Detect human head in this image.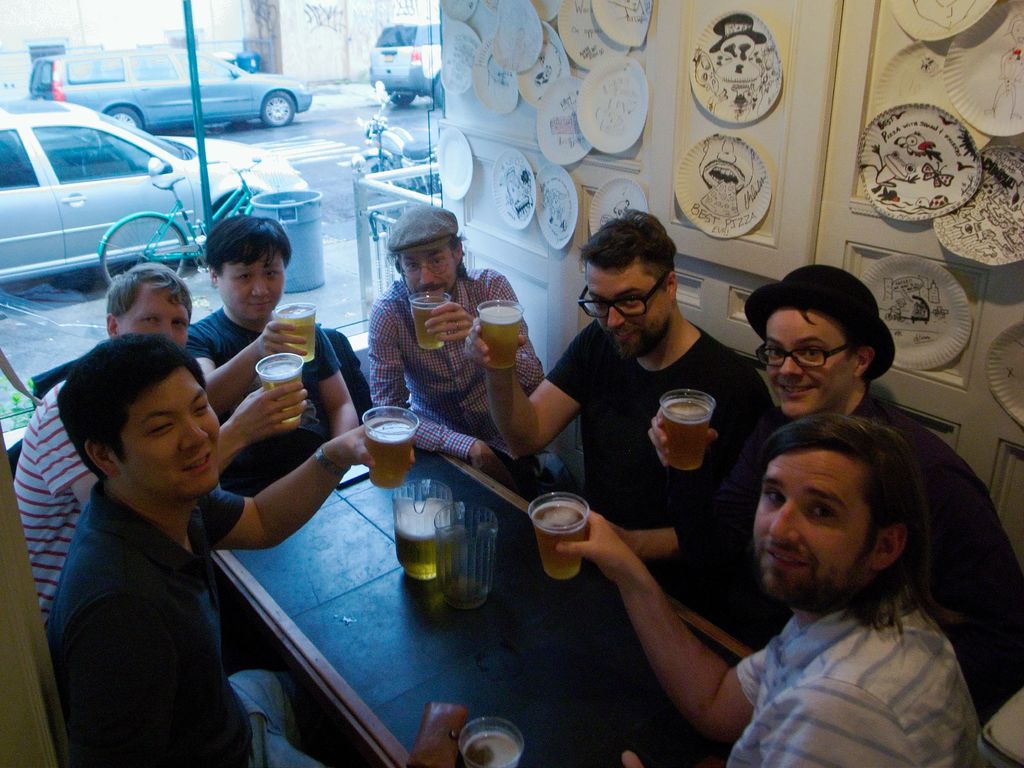
Detection: box=[755, 397, 938, 614].
